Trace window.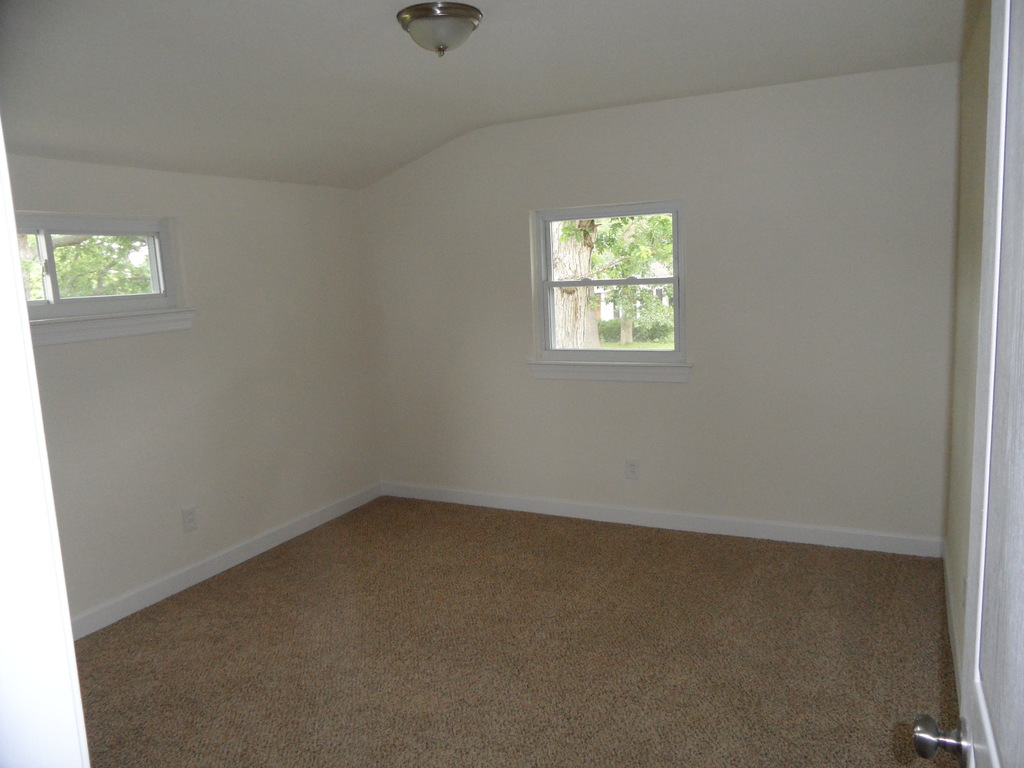
Traced to [x1=525, y1=200, x2=684, y2=385].
